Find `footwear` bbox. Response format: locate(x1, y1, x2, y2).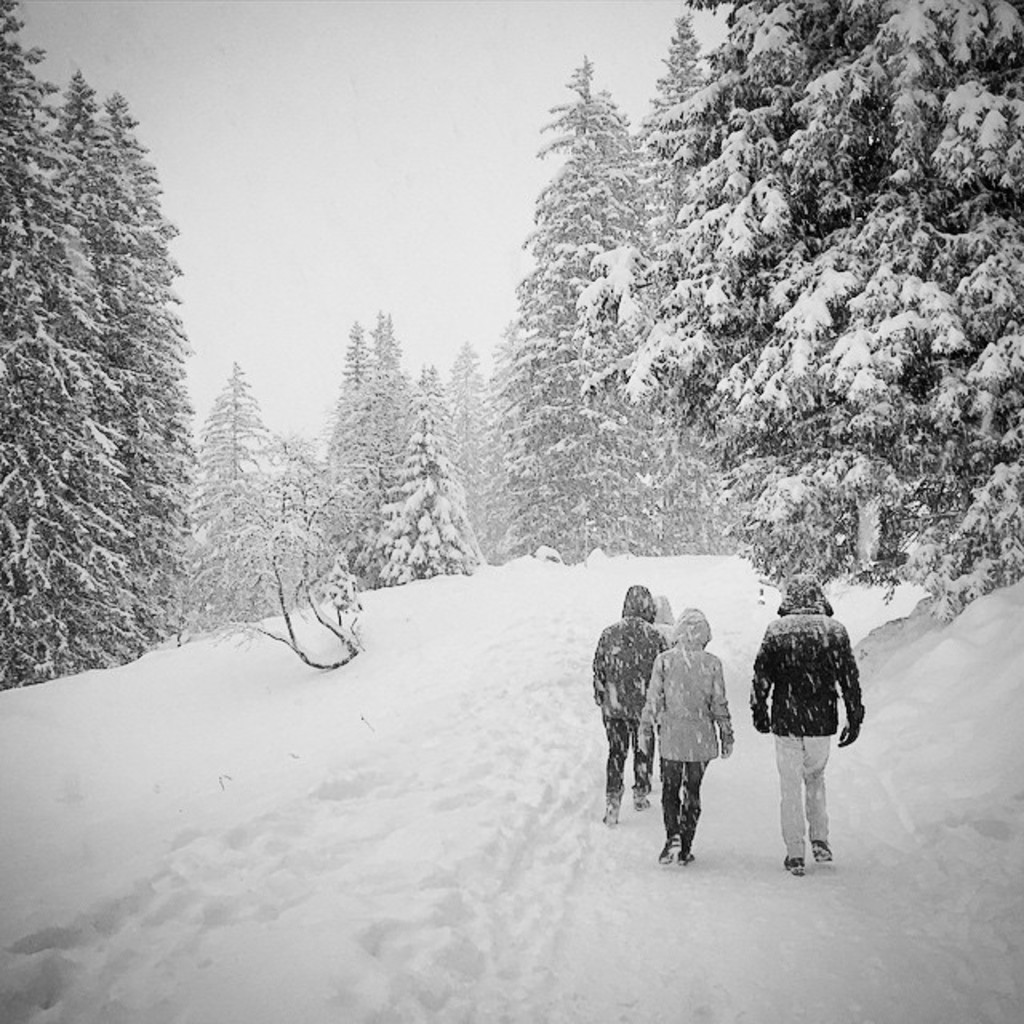
locate(778, 854, 806, 877).
